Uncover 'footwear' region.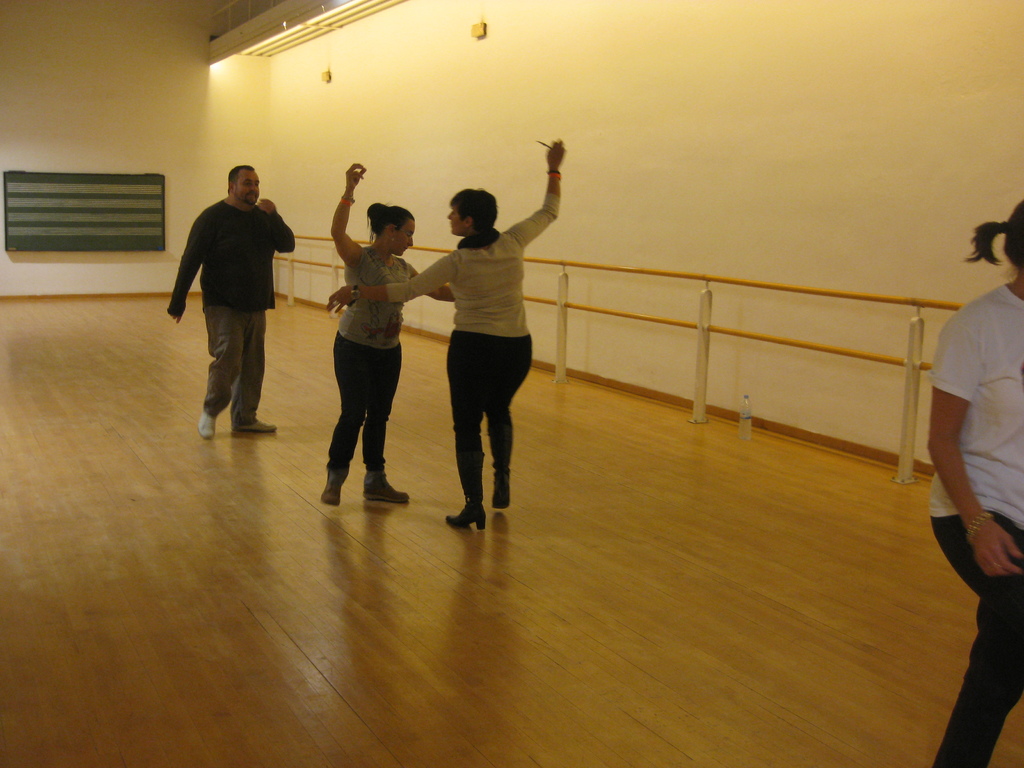
Uncovered: box=[228, 415, 275, 431].
